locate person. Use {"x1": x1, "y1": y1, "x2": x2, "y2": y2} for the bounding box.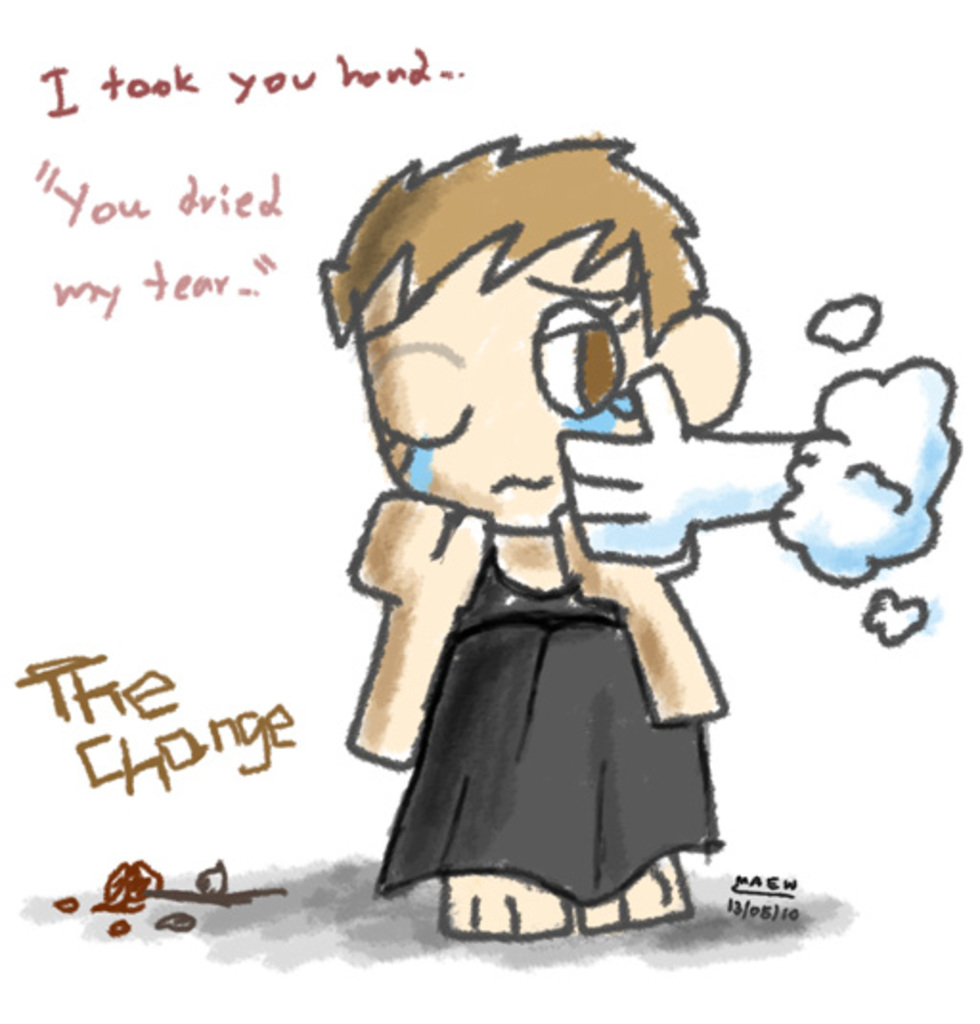
{"x1": 316, "y1": 132, "x2": 752, "y2": 944}.
